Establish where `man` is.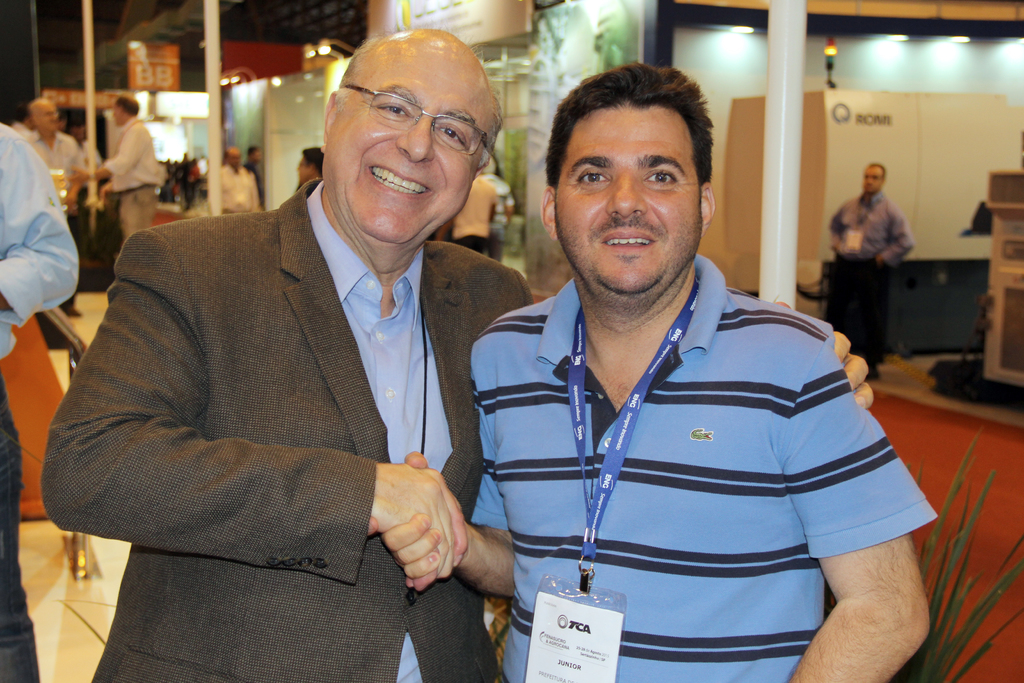
Established at <bbox>278, 145, 326, 184</bbox>.
